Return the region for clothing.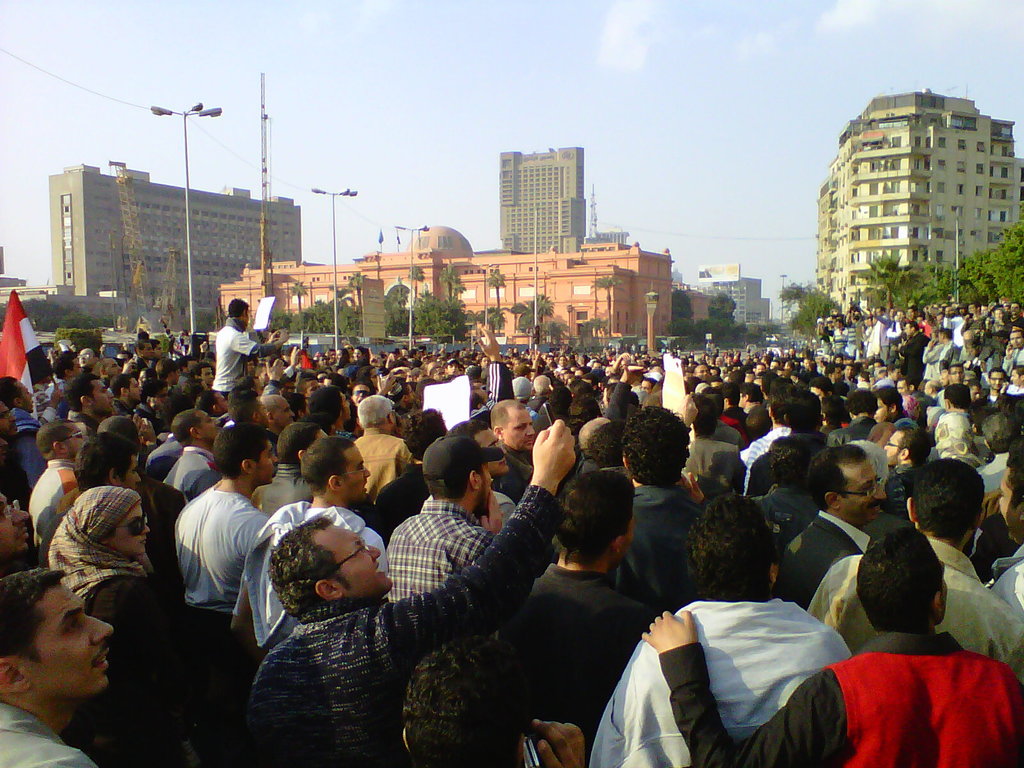
box(209, 316, 276, 403).
